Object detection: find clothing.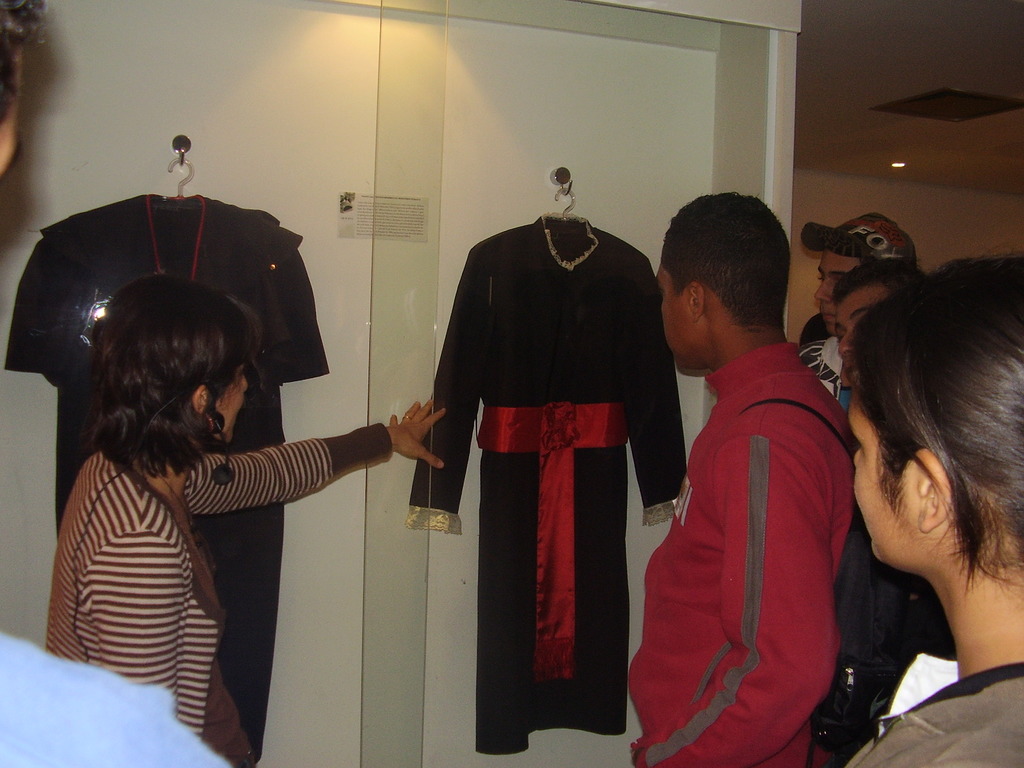
bbox=[633, 338, 858, 767].
